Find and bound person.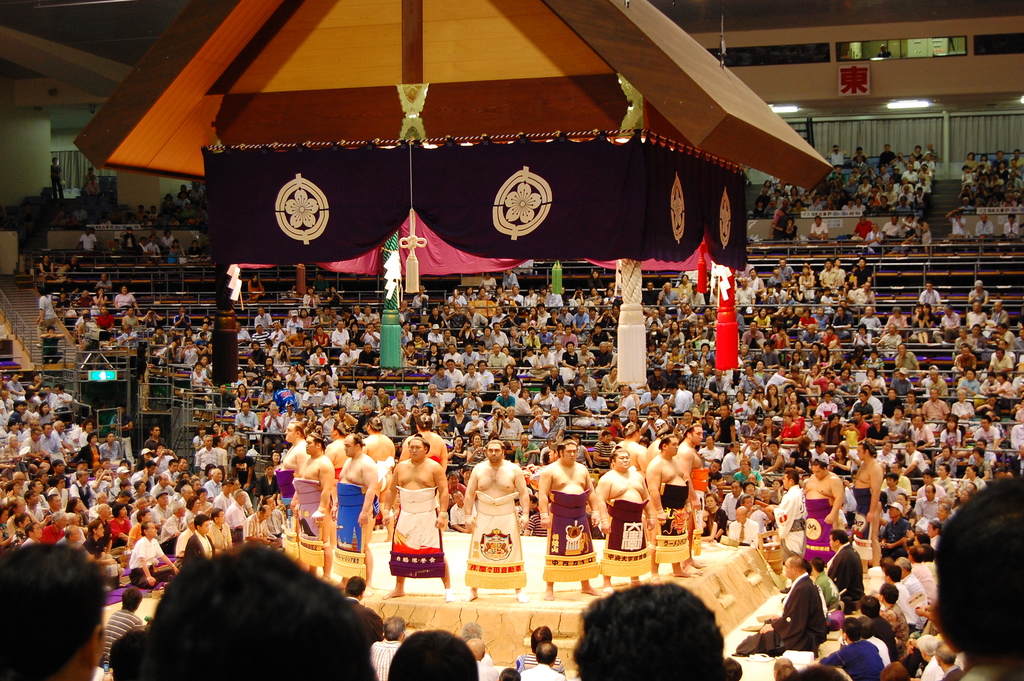
Bound: [917,635,943,680].
